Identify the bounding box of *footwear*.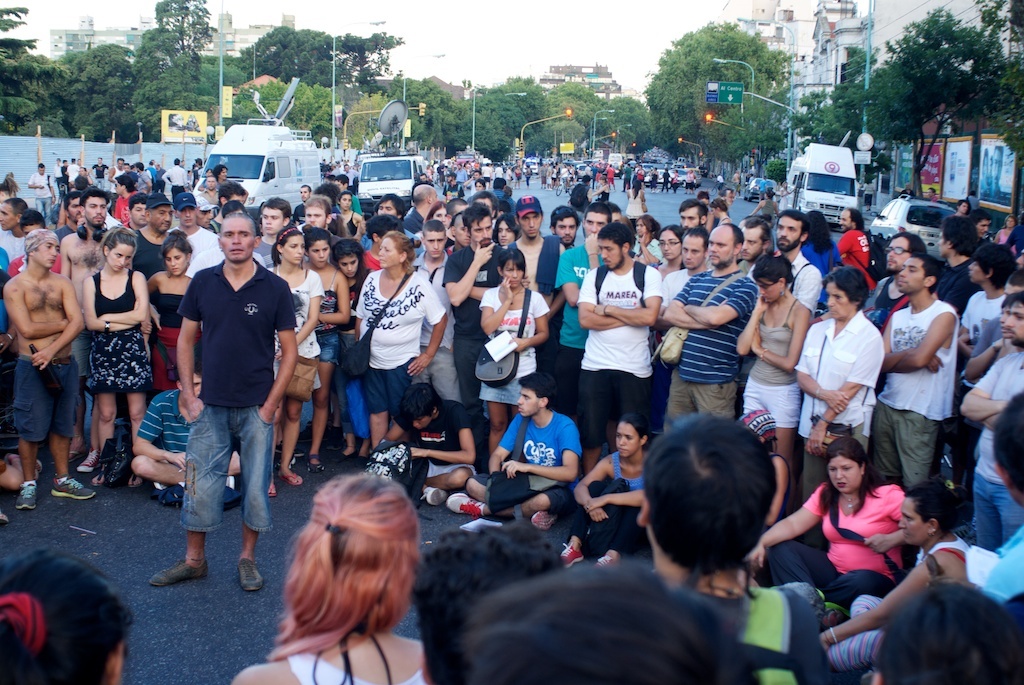
region(235, 555, 259, 592).
